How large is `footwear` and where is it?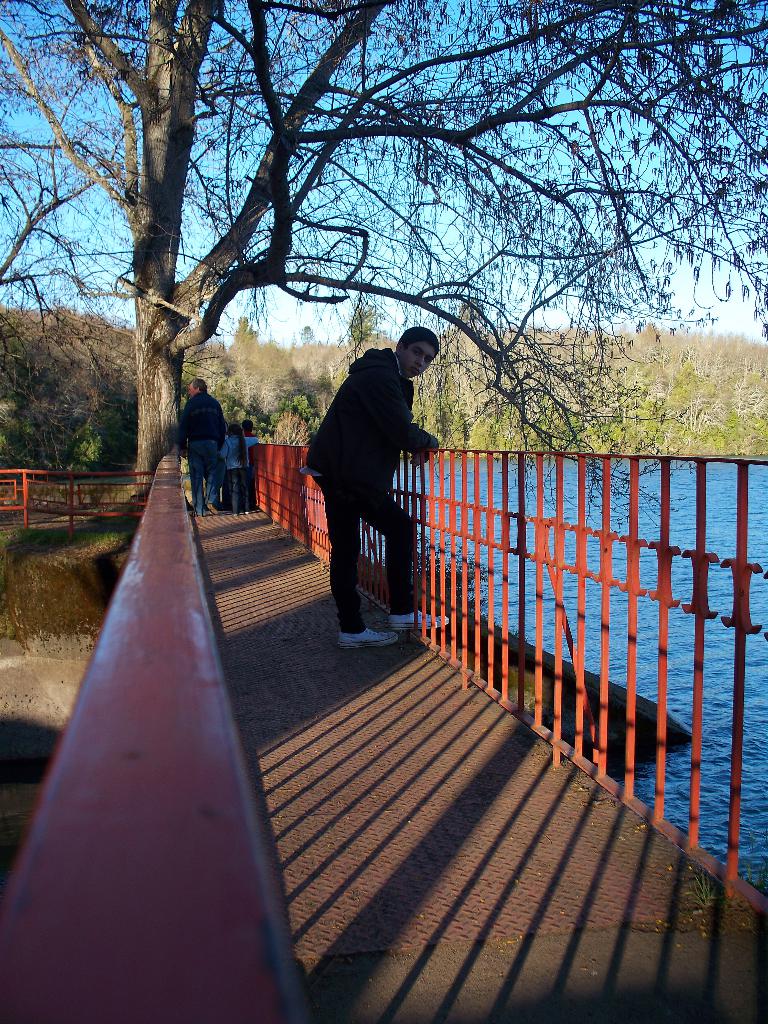
Bounding box: {"x1": 207, "y1": 498, "x2": 218, "y2": 512}.
